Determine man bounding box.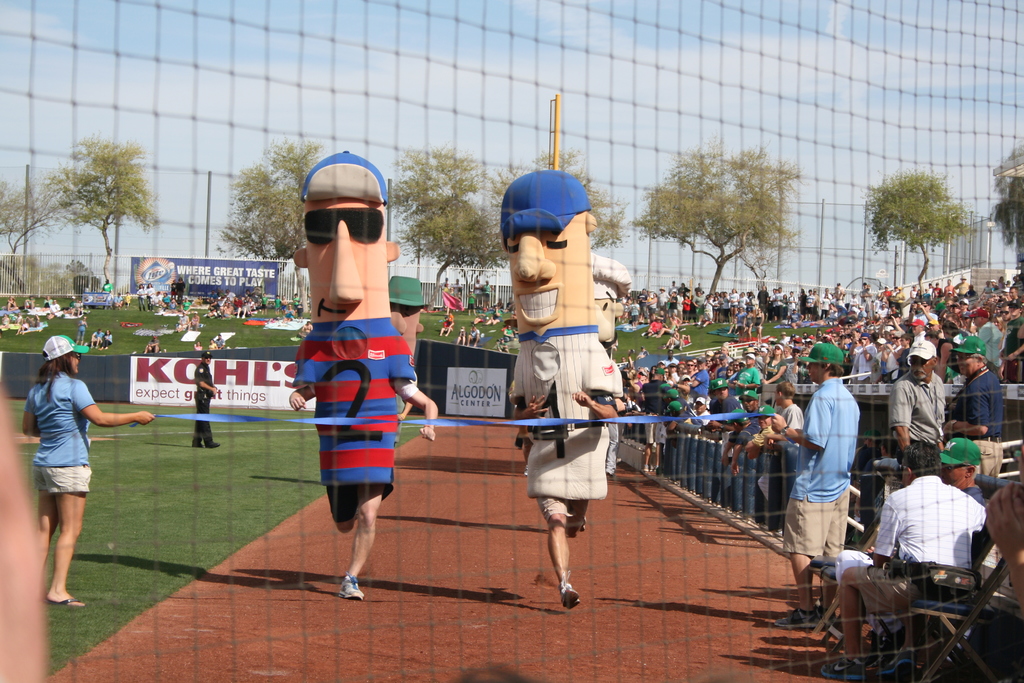
Determined: 655, 277, 796, 326.
